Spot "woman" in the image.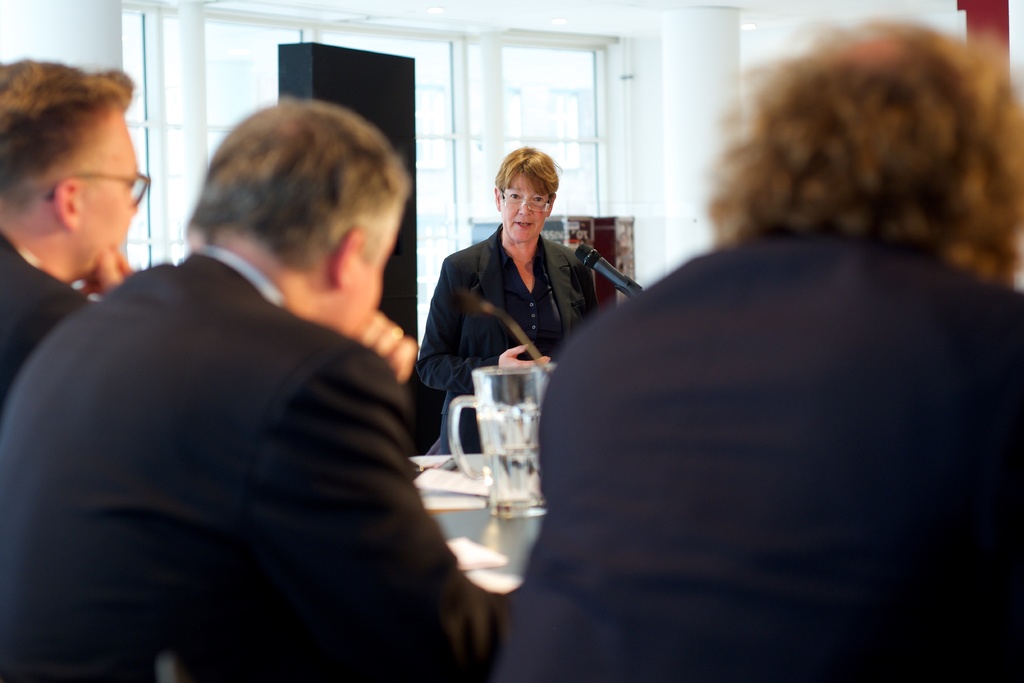
"woman" found at (left=419, top=157, right=616, bottom=426).
